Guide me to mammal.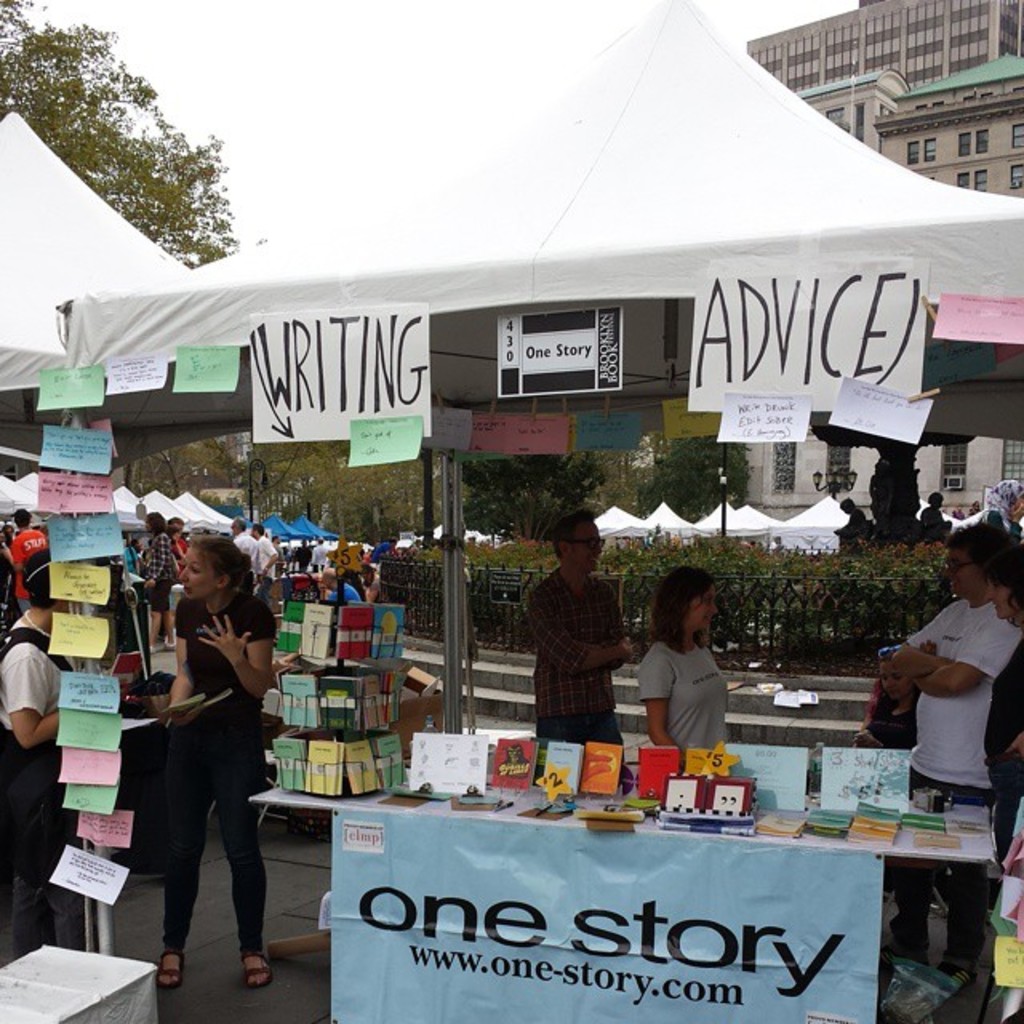
Guidance: locate(154, 523, 264, 994).
